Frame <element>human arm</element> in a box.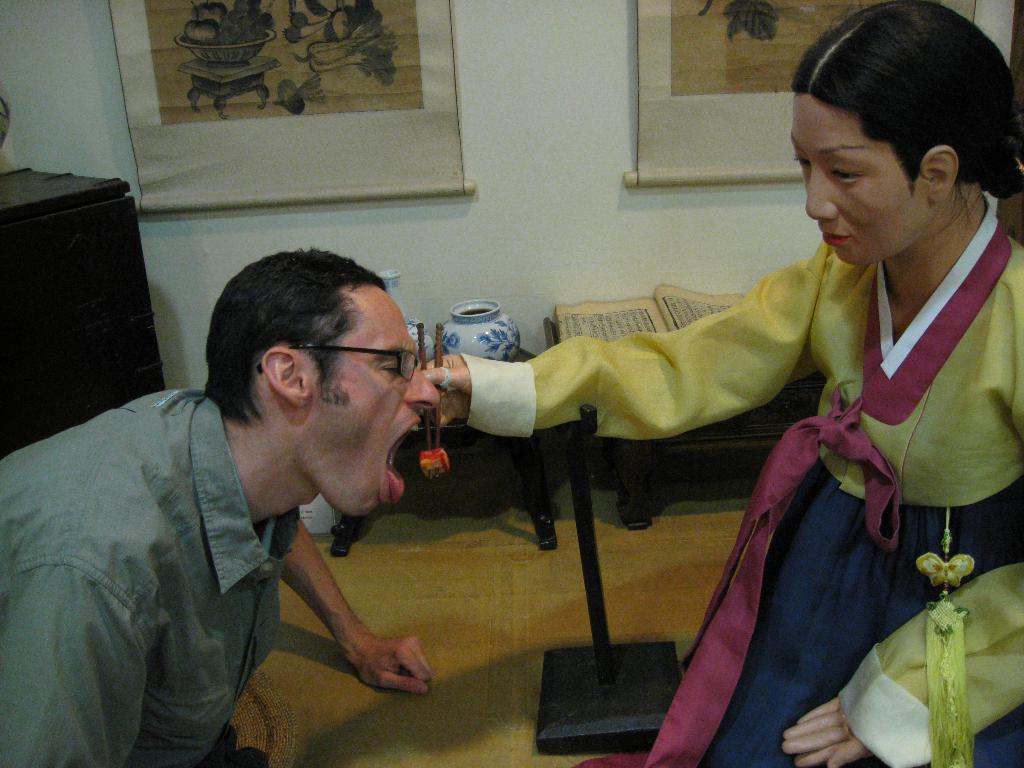
(x1=251, y1=508, x2=421, y2=710).
